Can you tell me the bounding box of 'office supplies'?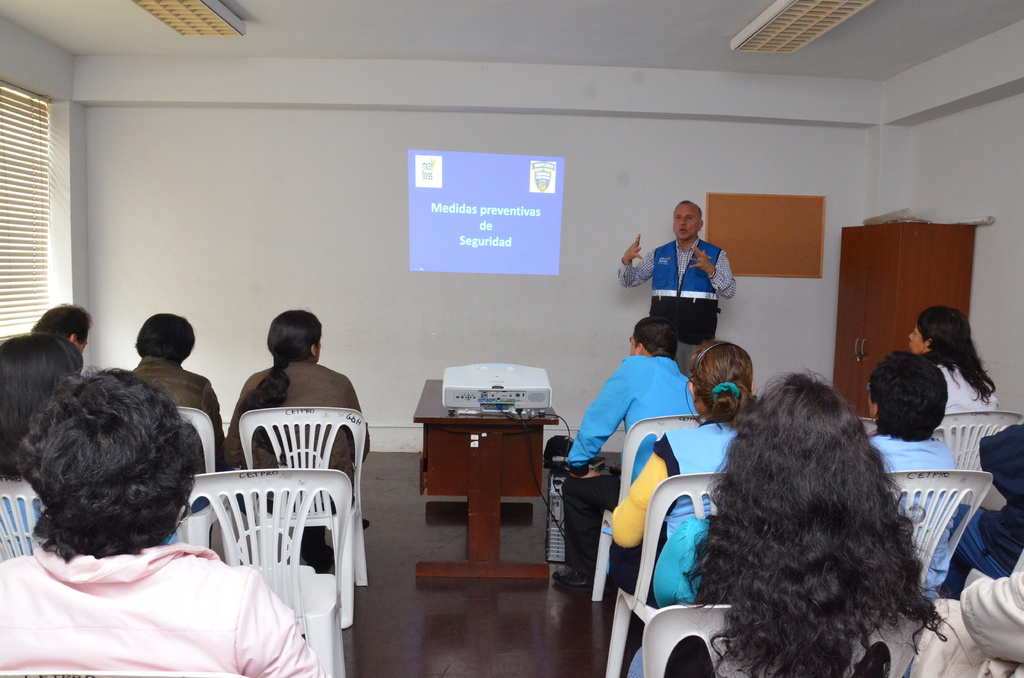
[589, 417, 703, 609].
